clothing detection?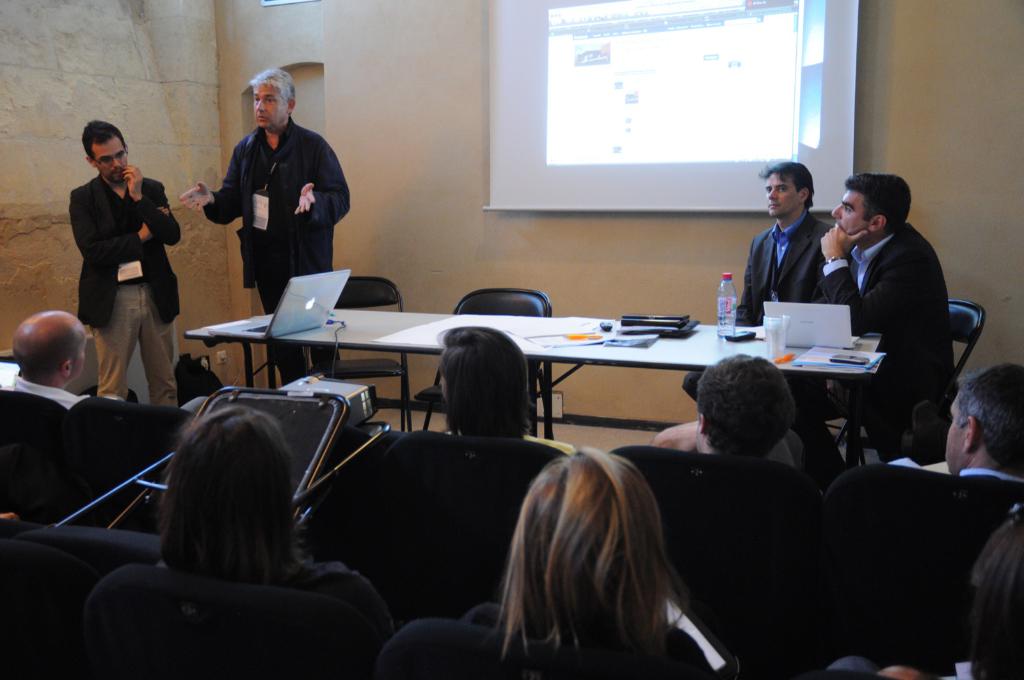
[left=472, top=591, right=723, bottom=668]
